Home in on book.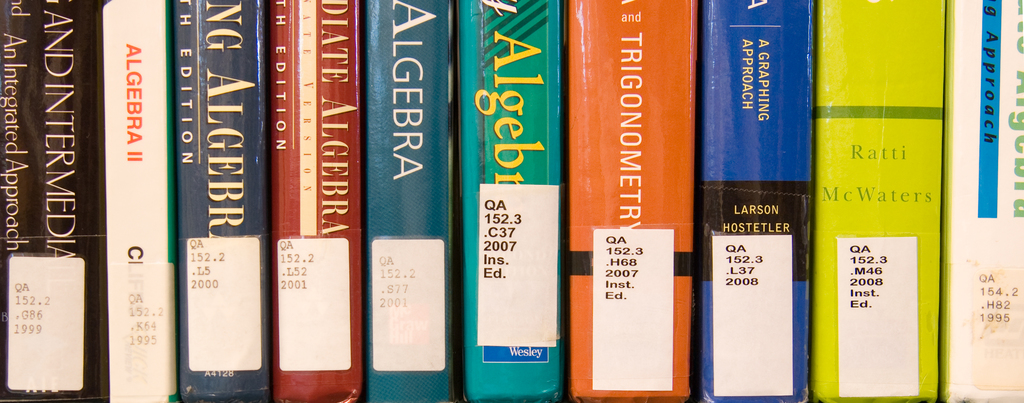
Homed in at left=105, top=0, right=182, bottom=402.
